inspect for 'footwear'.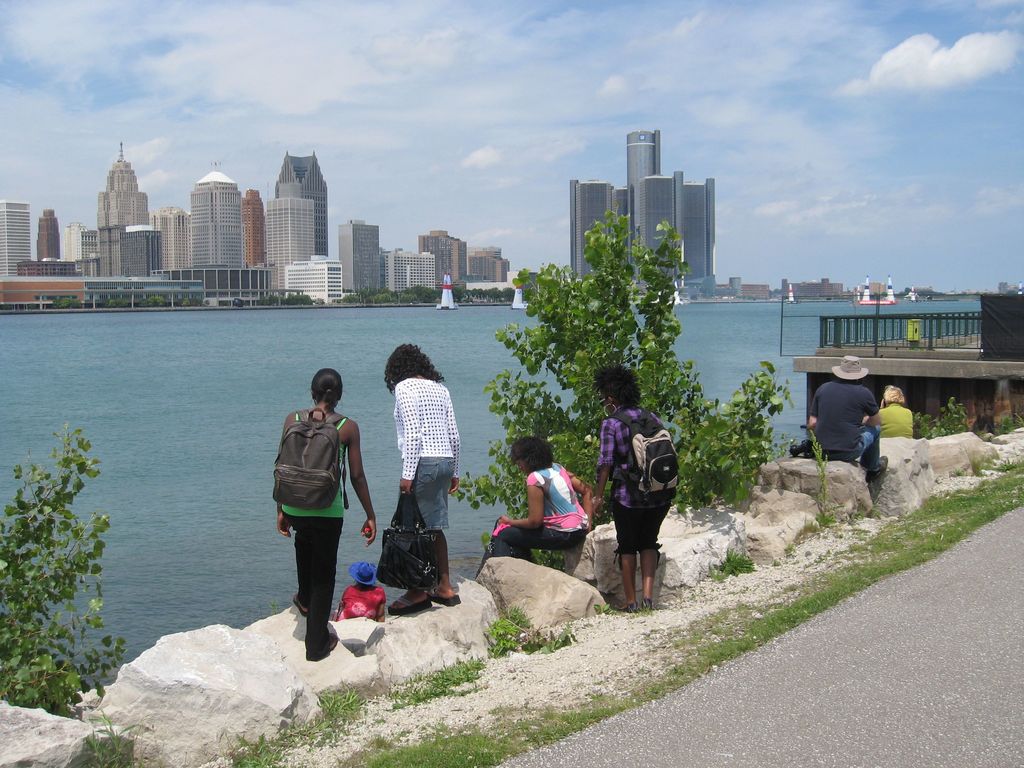
Inspection: locate(868, 451, 889, 482).
